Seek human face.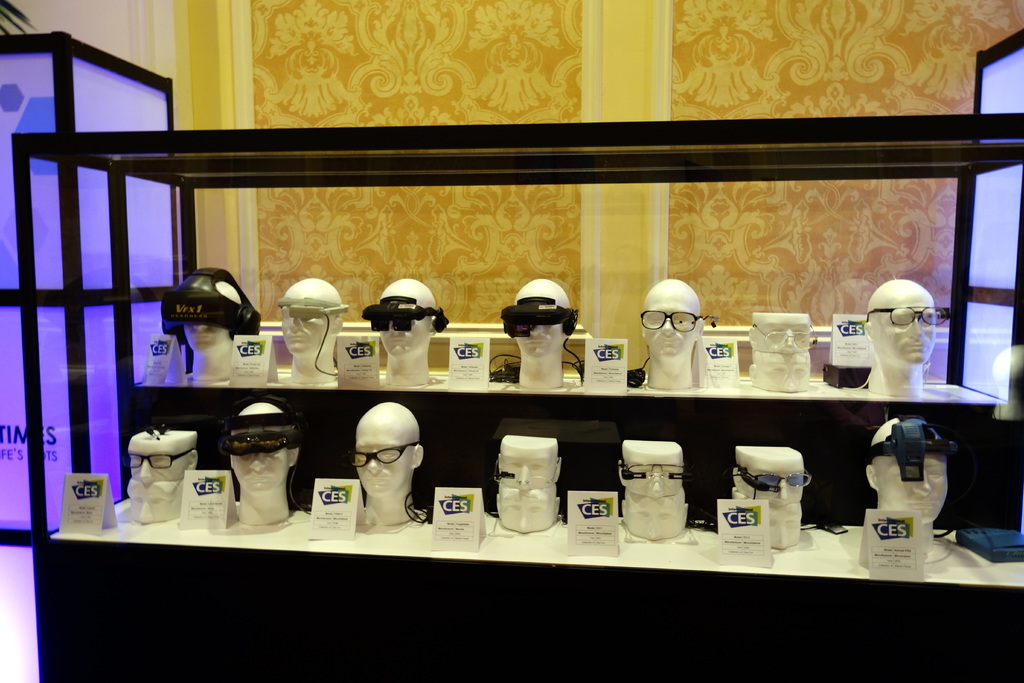
box(875, 296, 935, 363).
